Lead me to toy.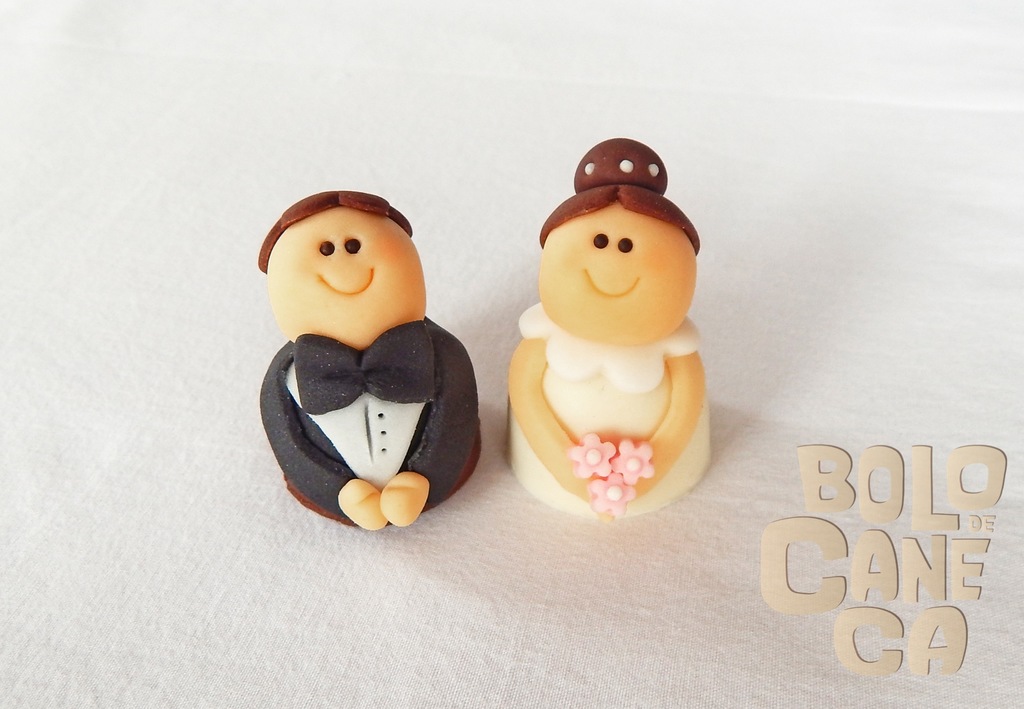
Lead to {"left": 257, "top": 191, "right": 484, "bottom": 530}.
